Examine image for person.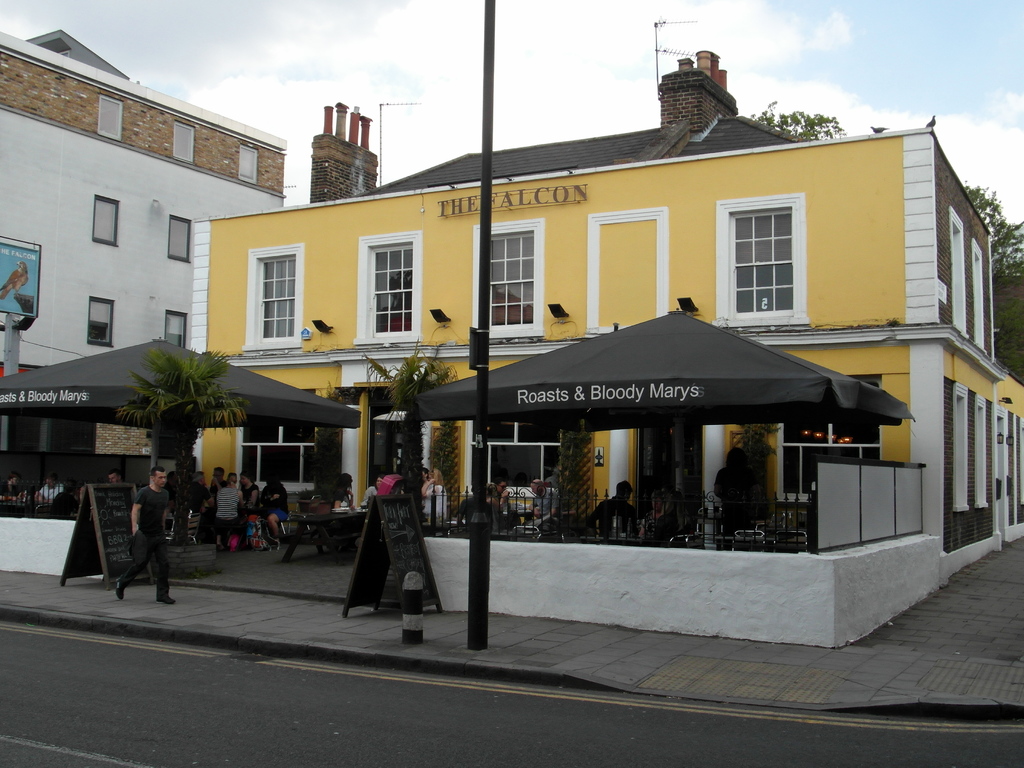
Examination result: (left=432, top=470, right=447, bottom=531).
